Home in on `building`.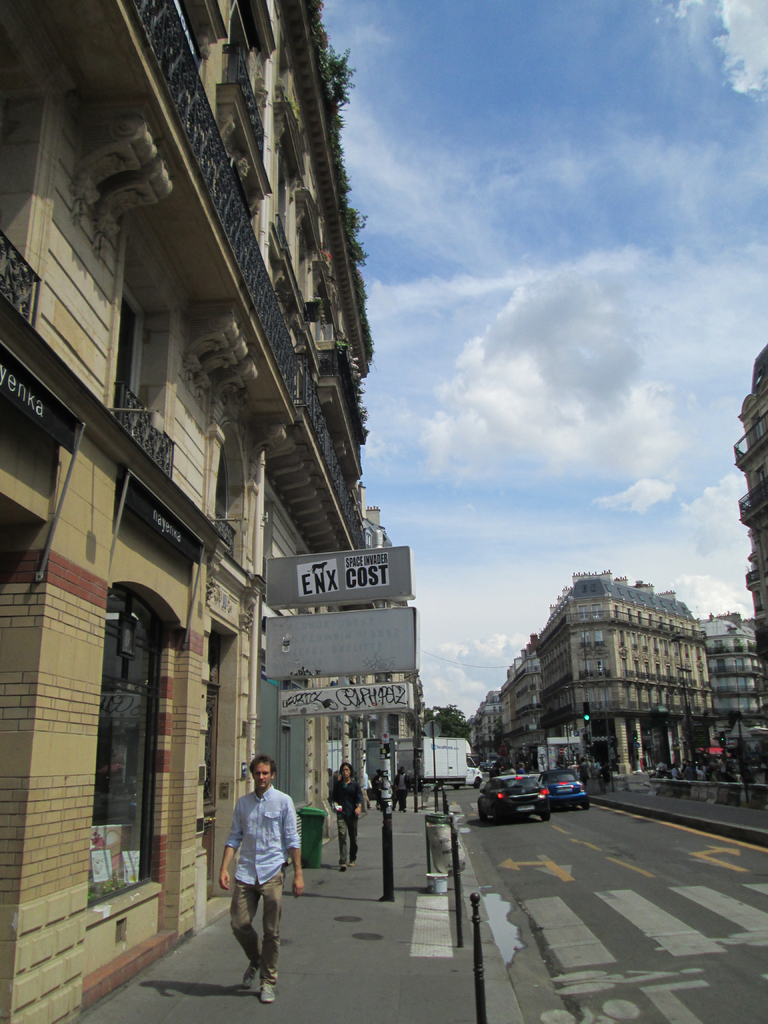
Homed in at x1=0, y1=0, x2=428, y2=1023.
